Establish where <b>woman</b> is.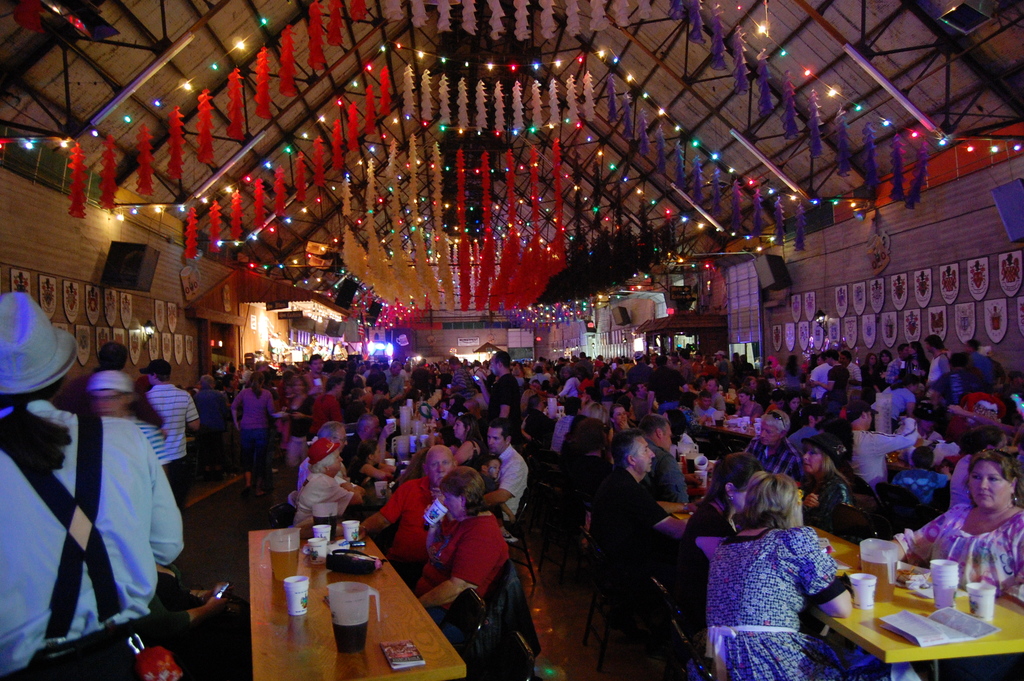
Established at 611:368:622:385.
